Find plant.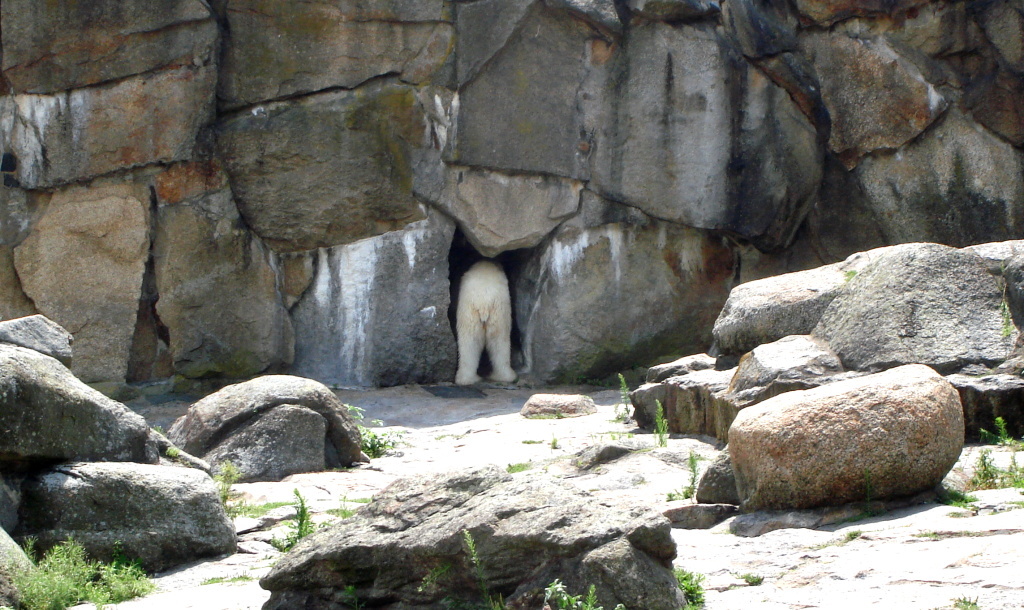
<region>998, 273, 1017, 364</region>.
